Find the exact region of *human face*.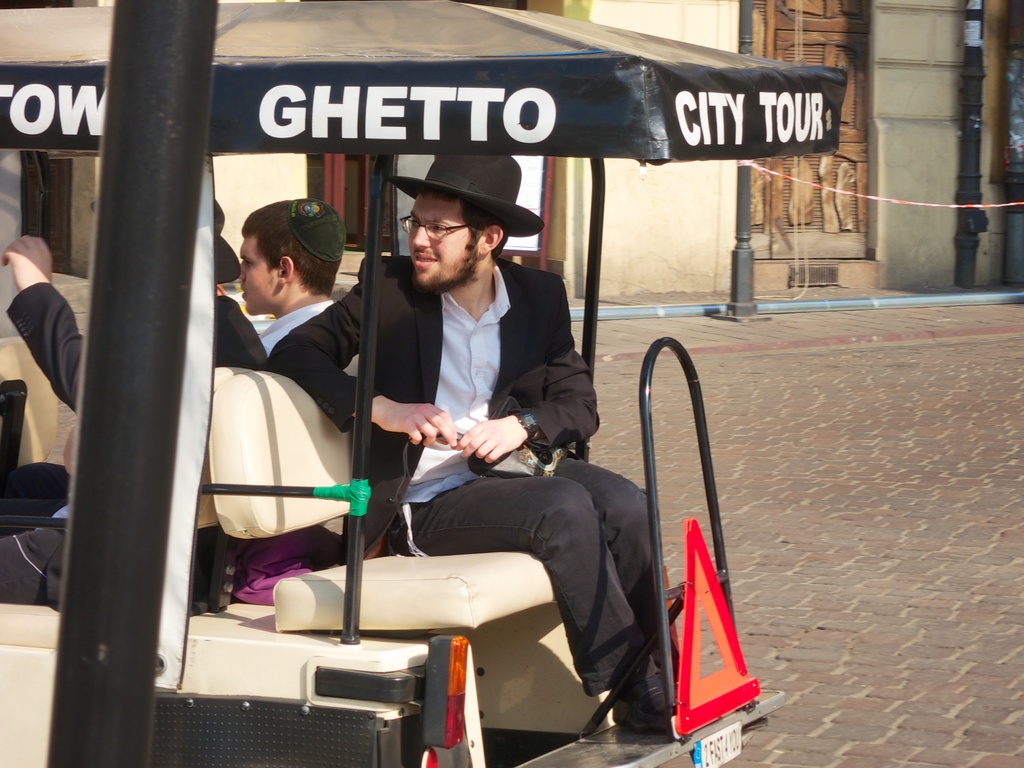
Exact region: 236/229/275/310.
